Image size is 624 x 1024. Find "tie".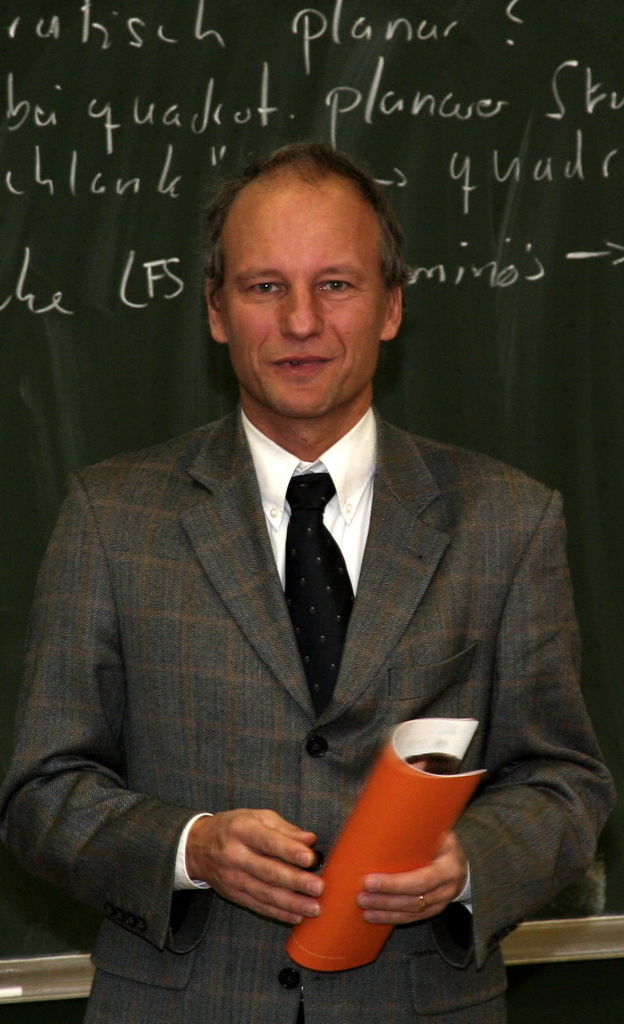
BBox(286, 472, 355, 717).
